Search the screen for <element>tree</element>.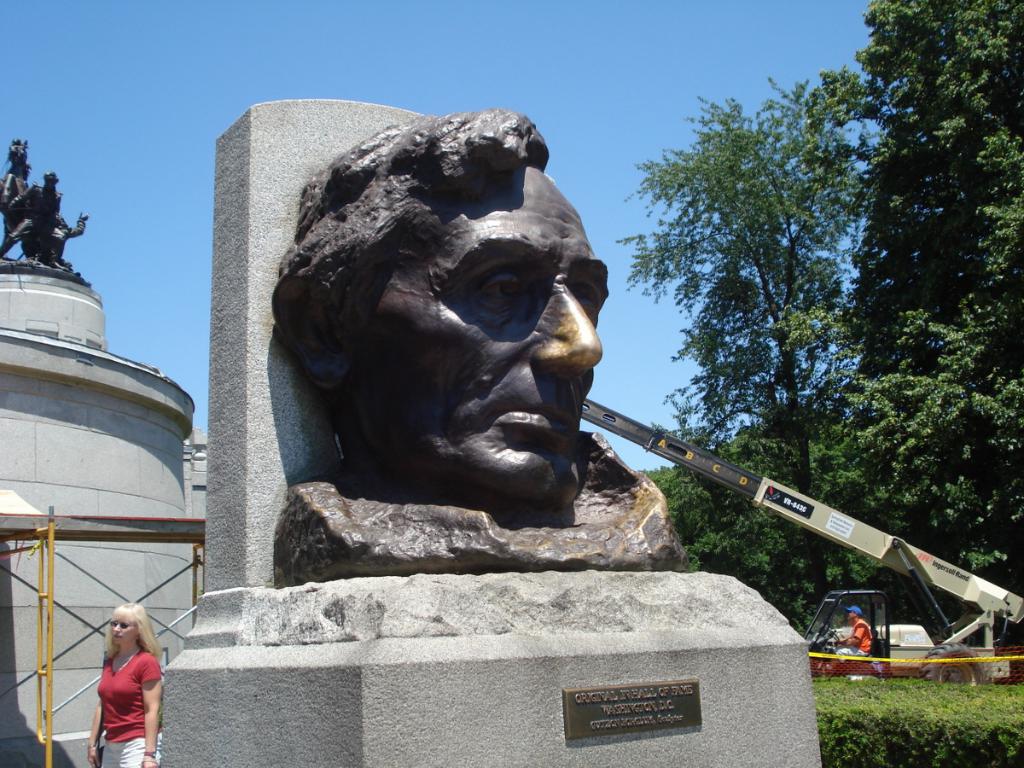
Found at <region>615, 0, 1023, 637</region>.
